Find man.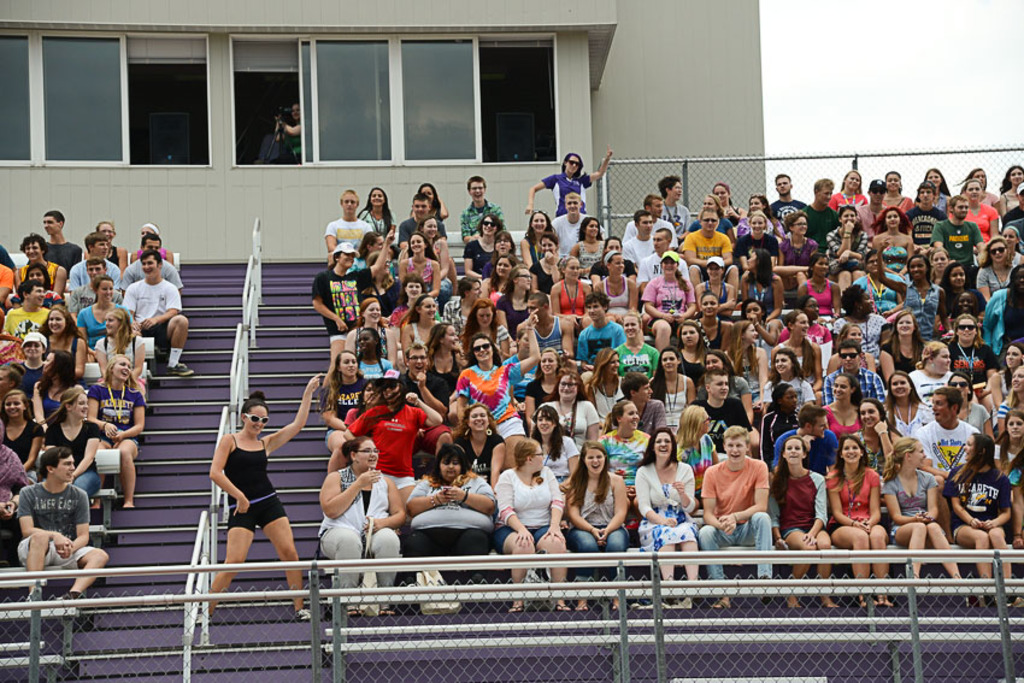
823/342/885/407.
